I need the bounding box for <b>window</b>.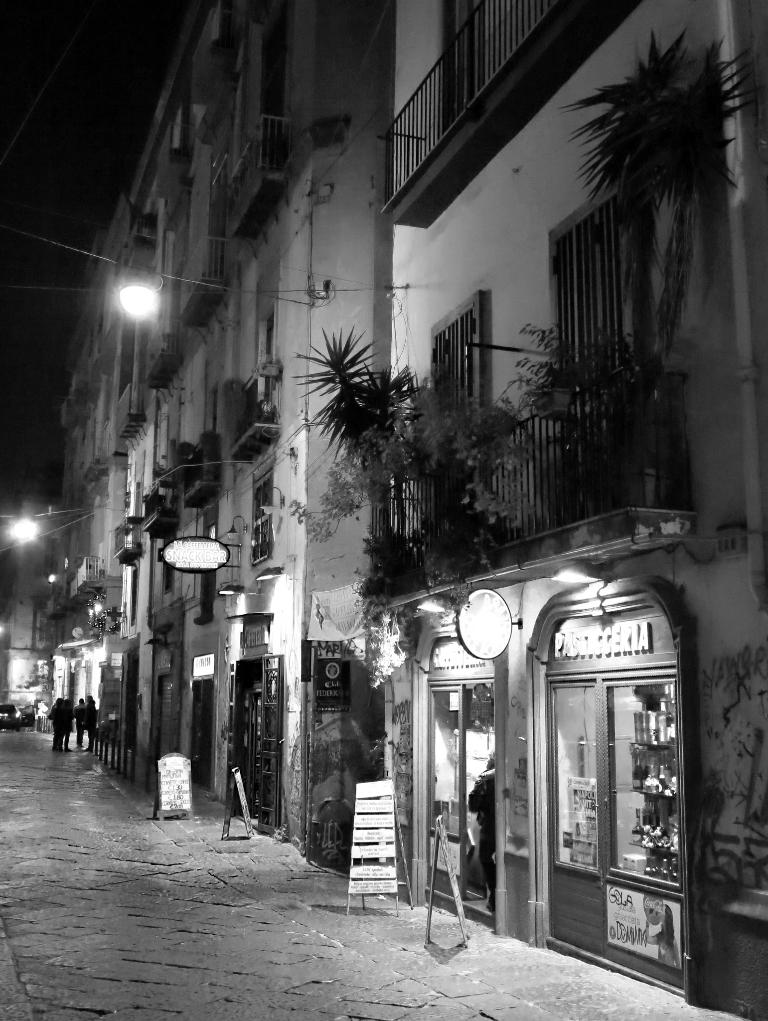
Here it is: 441,0,485,119.
